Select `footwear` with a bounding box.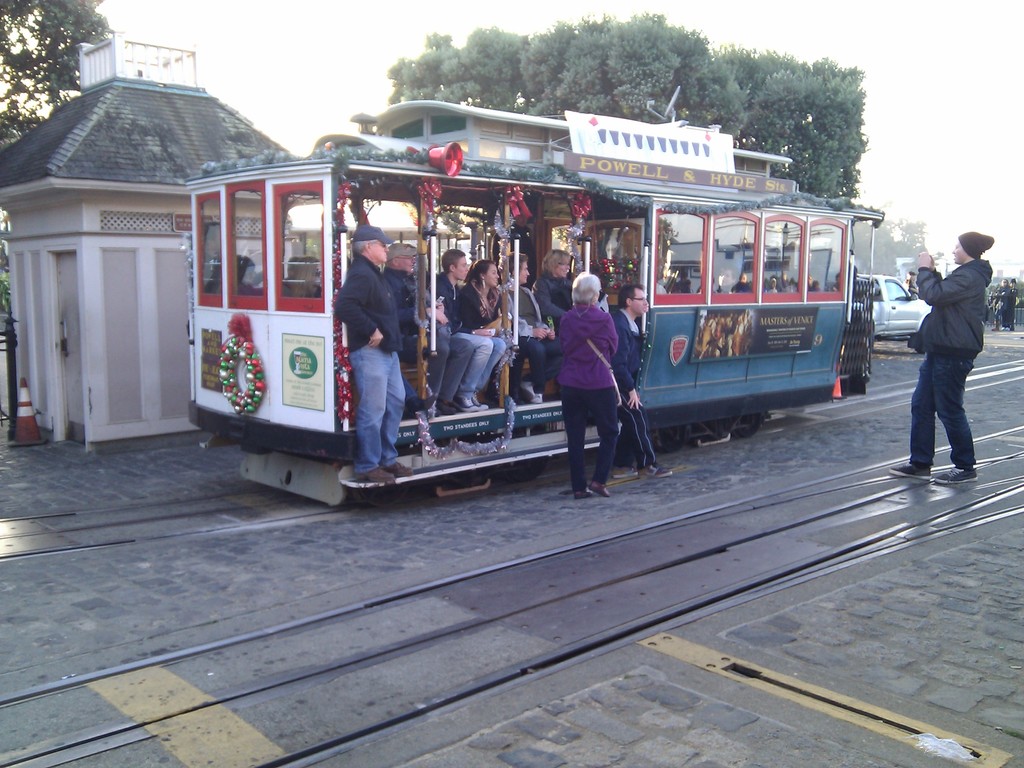
(588,483,611,500).
